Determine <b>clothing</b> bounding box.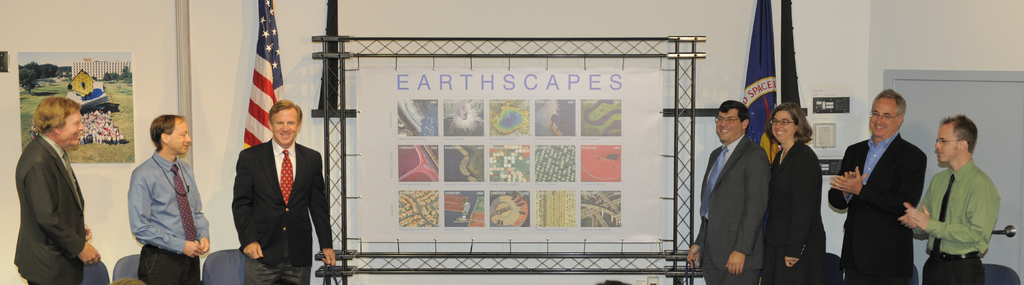
Determined: l=127, t=149, r=211, b=254.
